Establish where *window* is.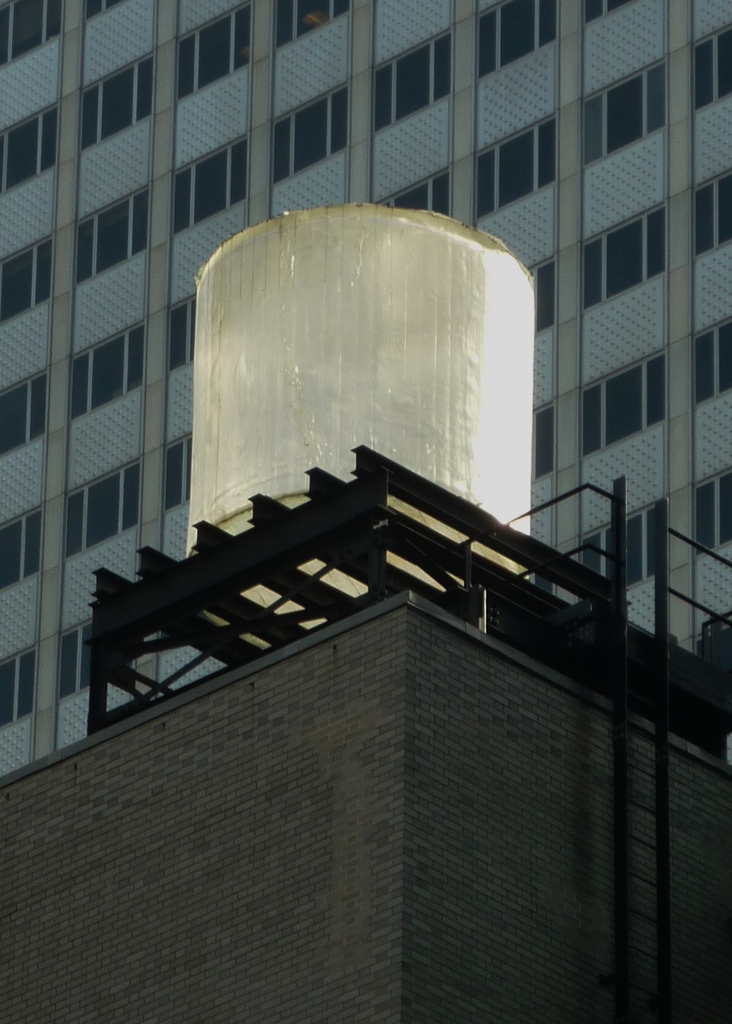
Established at <box>693,22,731,113</box>.
